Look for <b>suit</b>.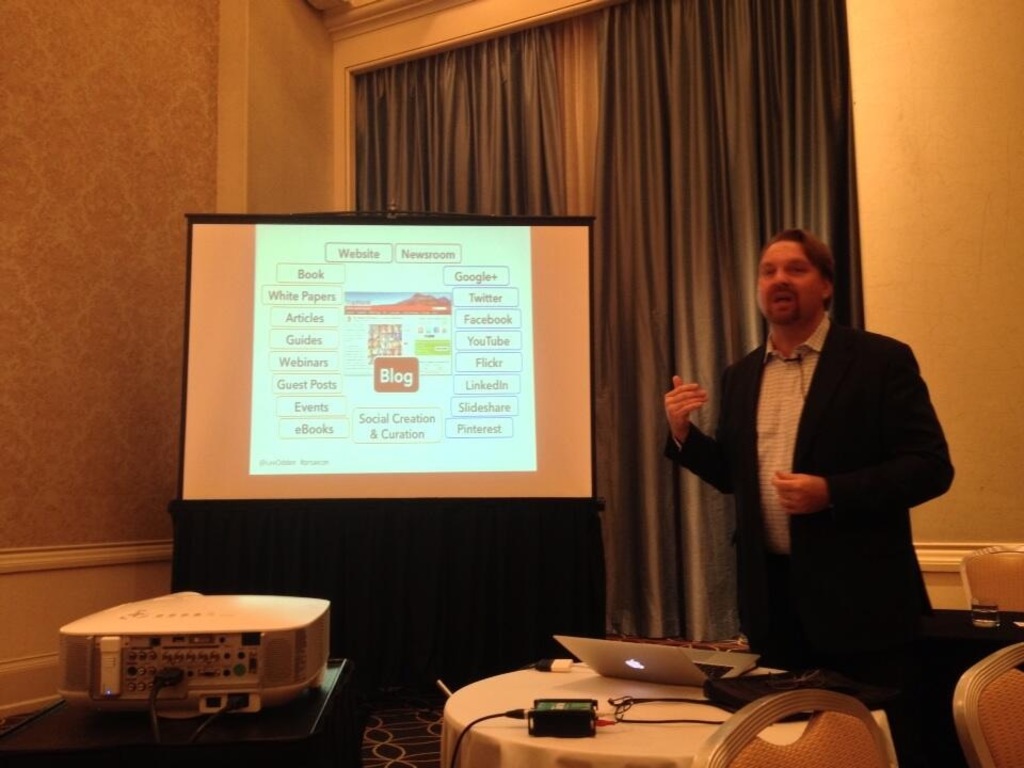
Found: detection(654, 257, 955, 701).
